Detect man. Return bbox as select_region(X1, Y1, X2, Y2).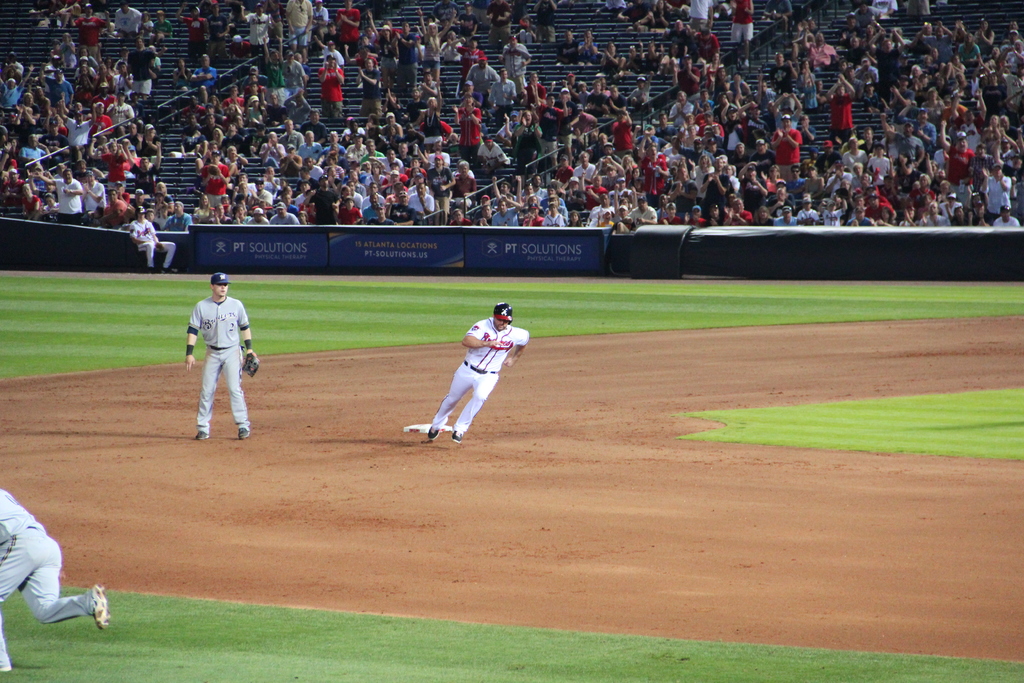
select_region(386, 22, 419, 94).
